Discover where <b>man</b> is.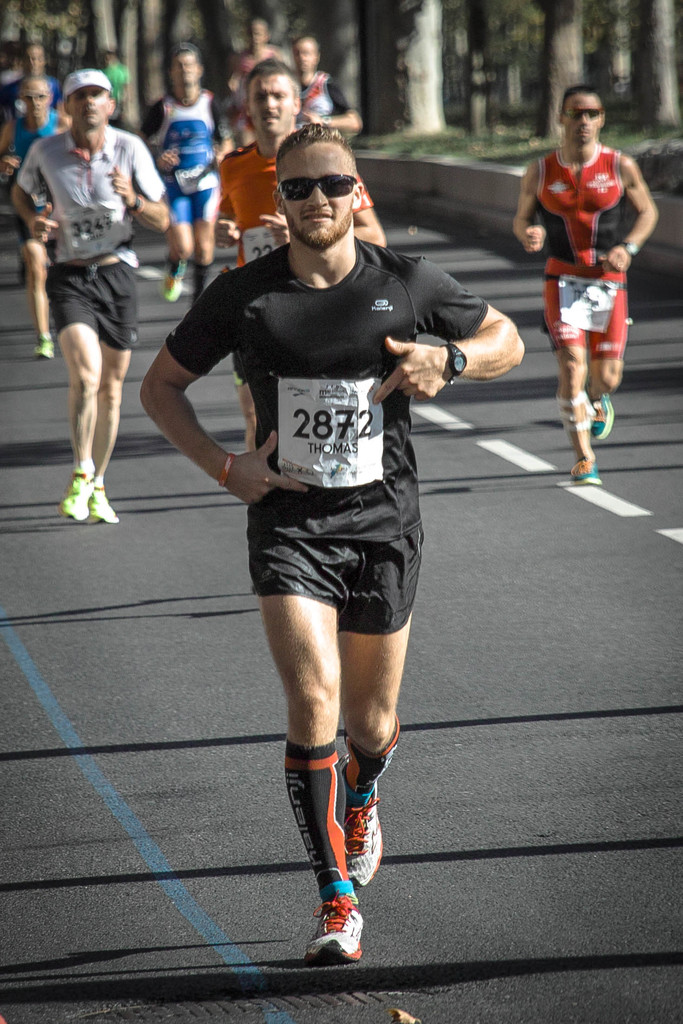
Discovered at [left=205, top=60, right=379, bottom=455].
